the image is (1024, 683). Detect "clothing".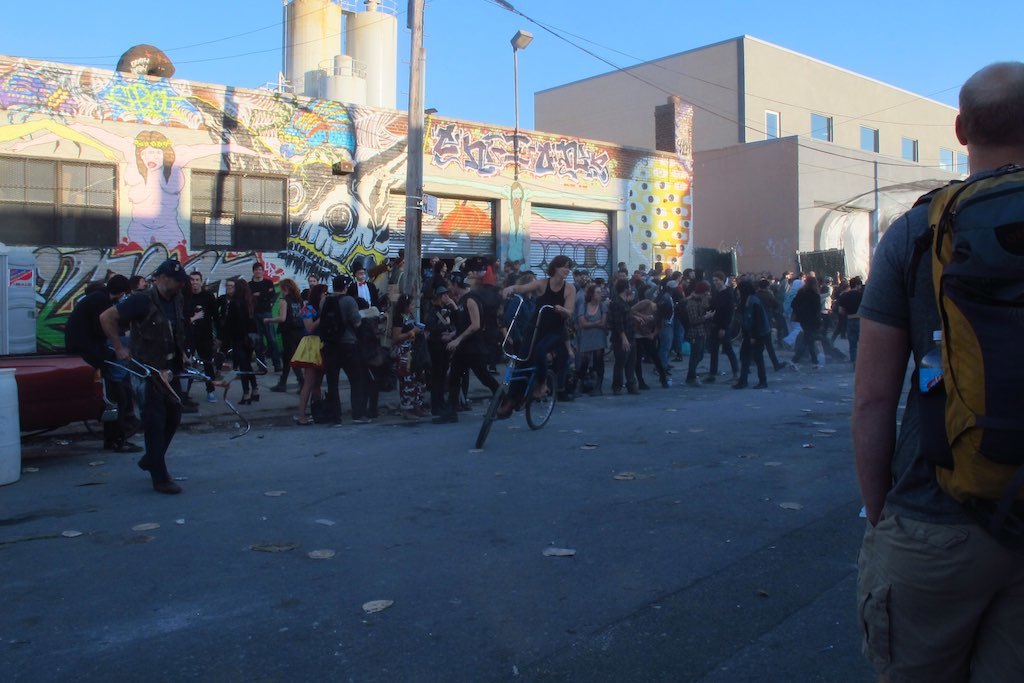
Detection: (630,301,664,341).
